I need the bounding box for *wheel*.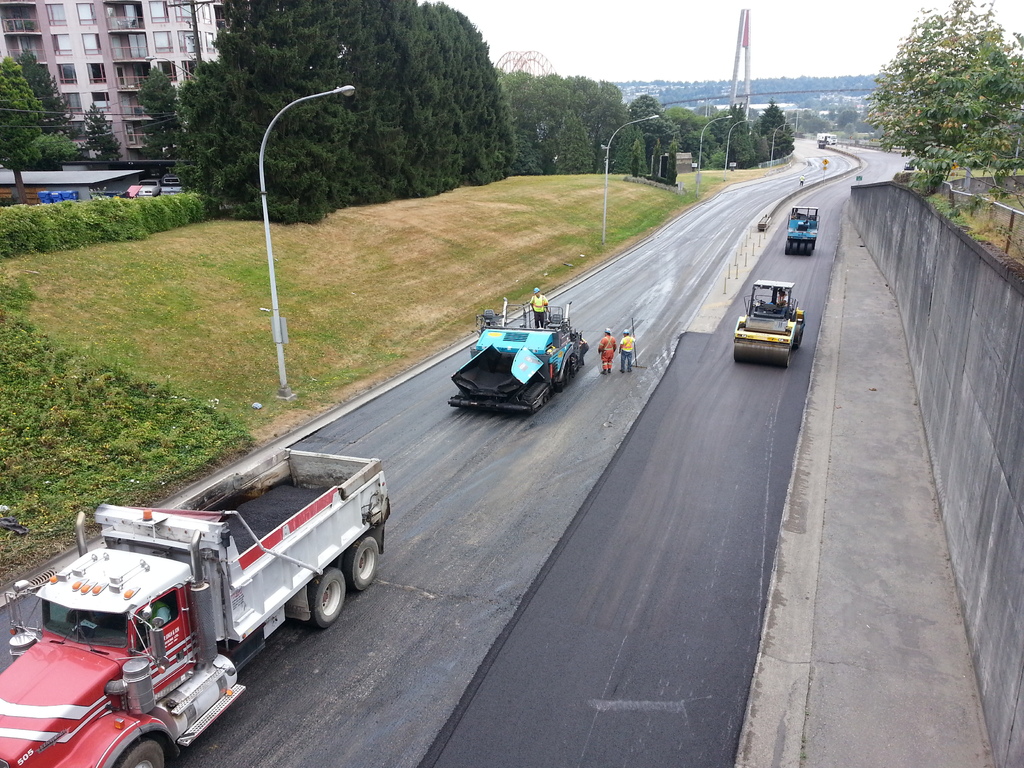
Here it is: (left=784, top=239, right=789, bottom=254).
